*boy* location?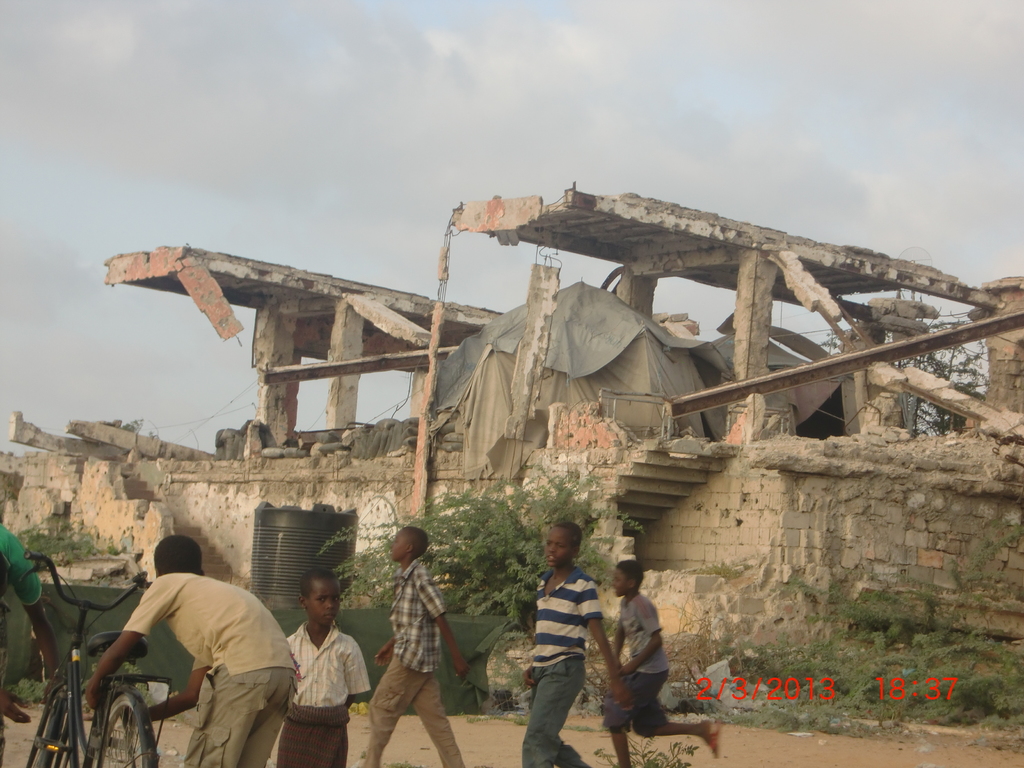
{"x1": 519, "y1": 518, "x2": 633, "y2": 767}
